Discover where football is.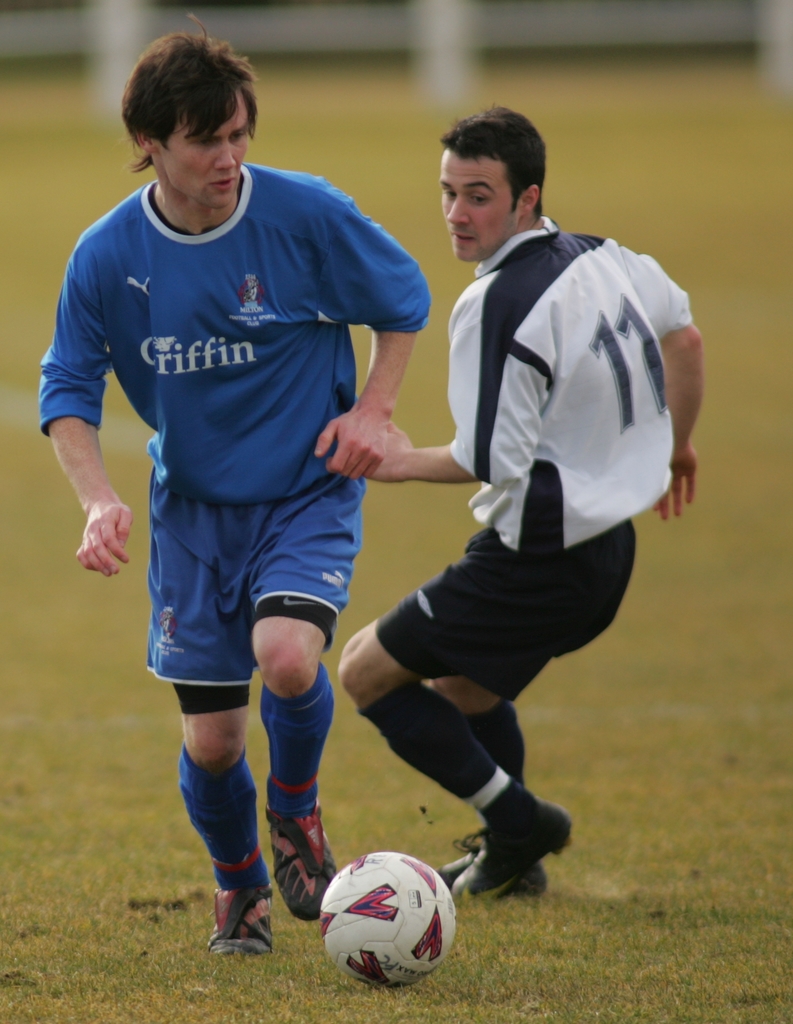
Discovered at x1=318, y1=853, x2=460, y2=989.
